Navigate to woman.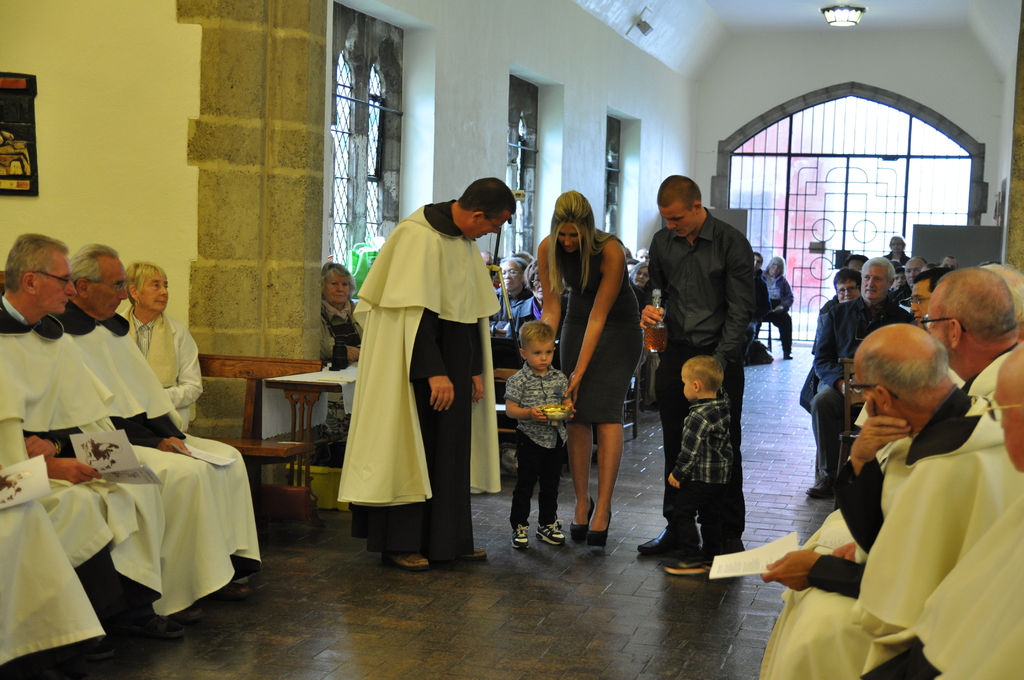
Navigation target: detection(118, 258, 209, 435).
